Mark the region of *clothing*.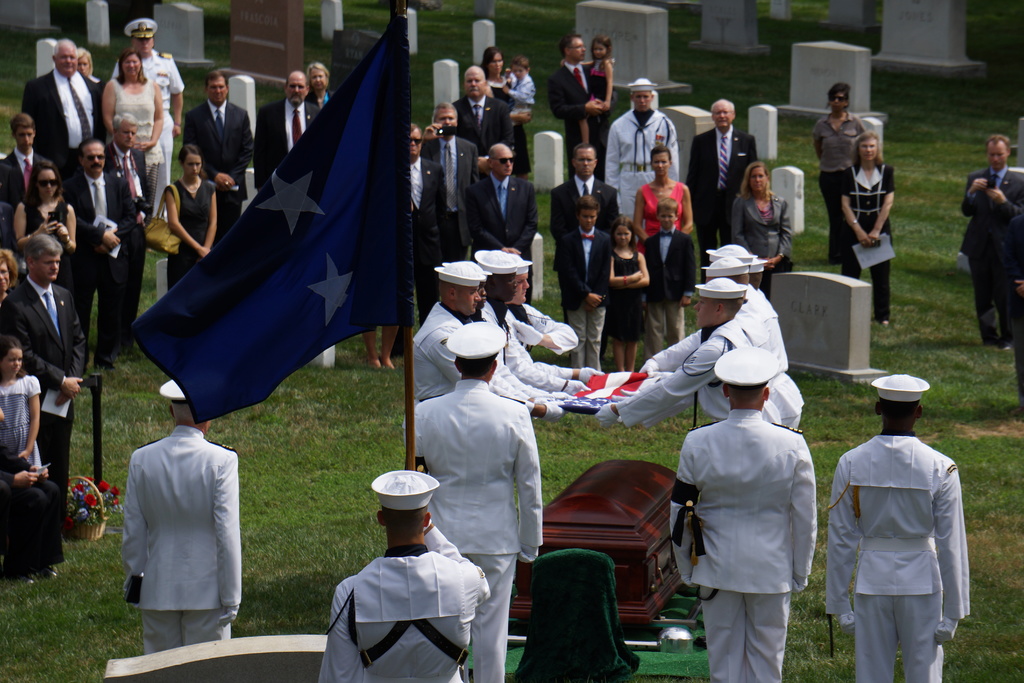
Region: bbox=[74, 168, 125, 359].
